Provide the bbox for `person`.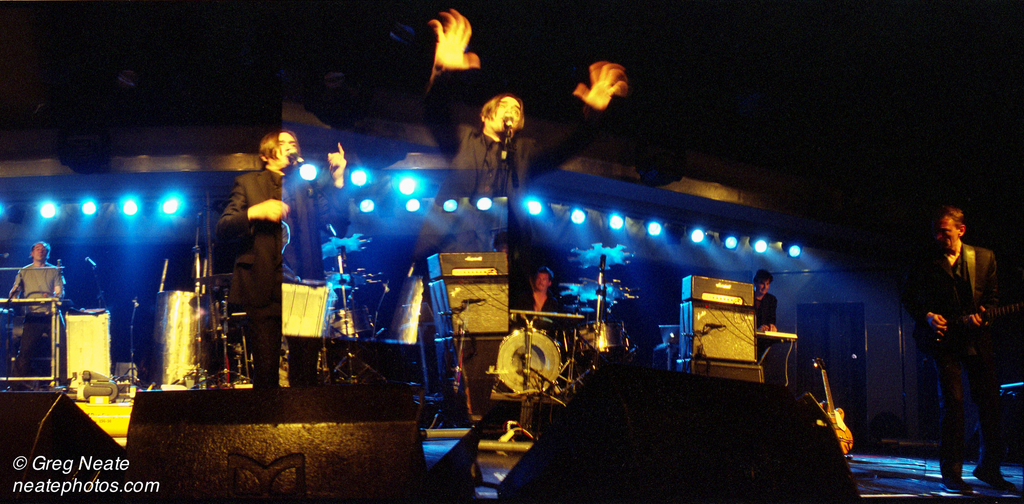
{"x1": 914, "y1": 199, "x2": 1011, "y2": 491}.
